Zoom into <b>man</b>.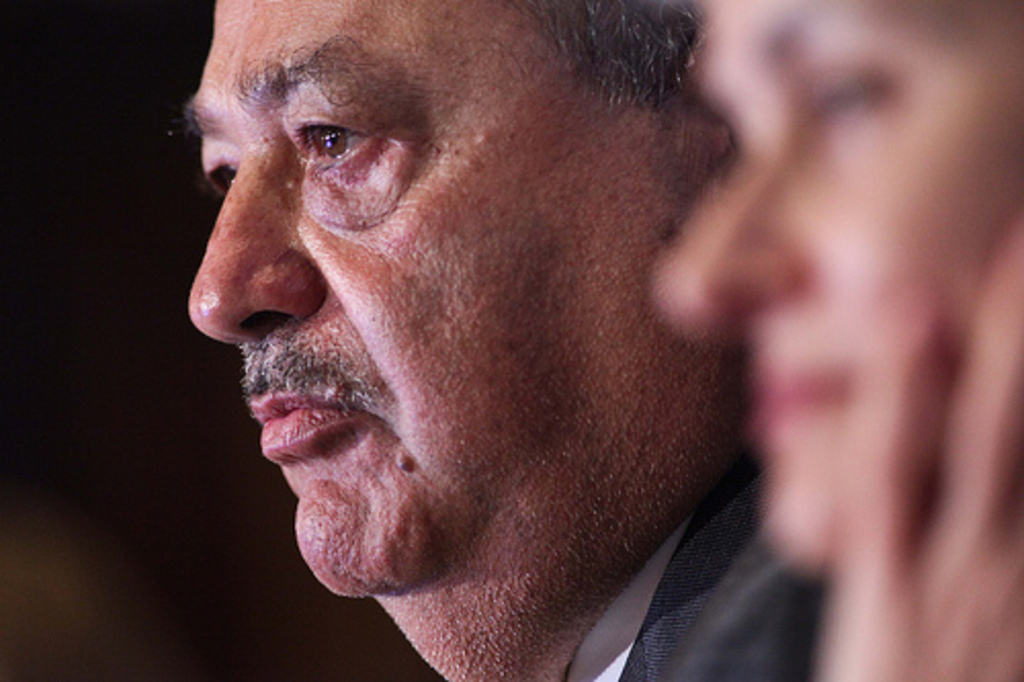
Zoom target: detection(117, 18, 907, 672).
